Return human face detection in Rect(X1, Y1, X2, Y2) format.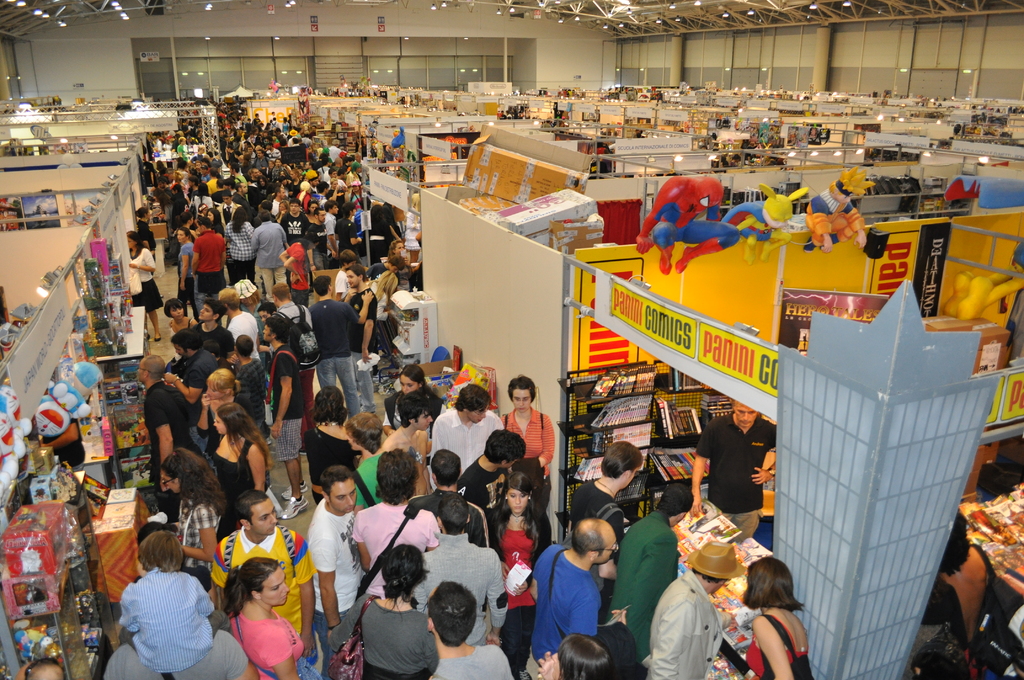
Rect(256, 311, 271, 318).
